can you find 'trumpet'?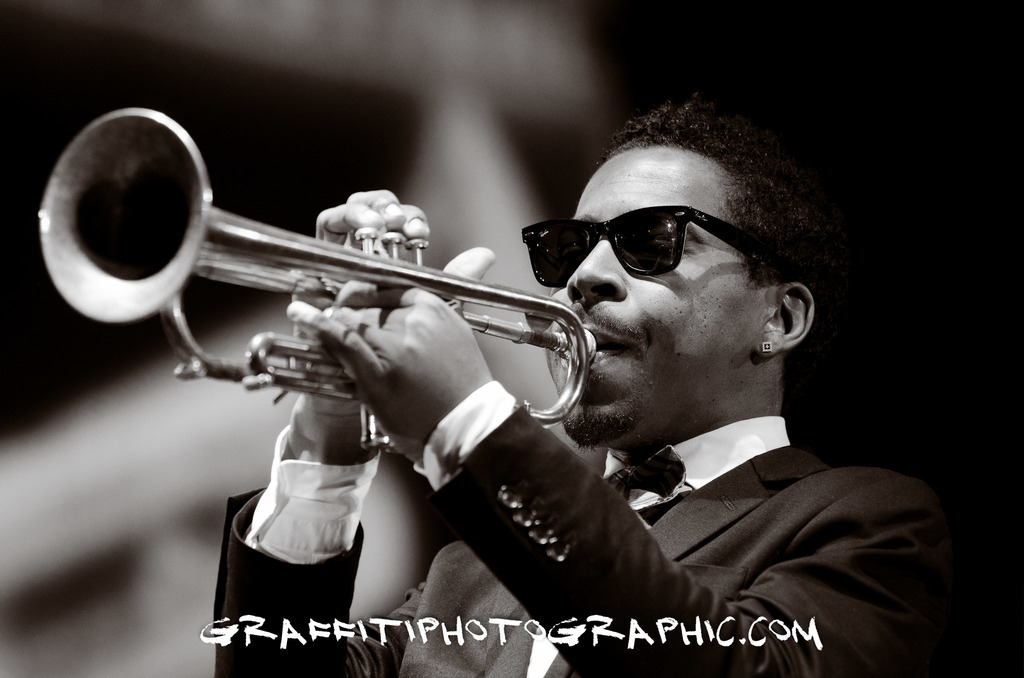
Yes, bounding box: region(40, 103, 594, 448).
